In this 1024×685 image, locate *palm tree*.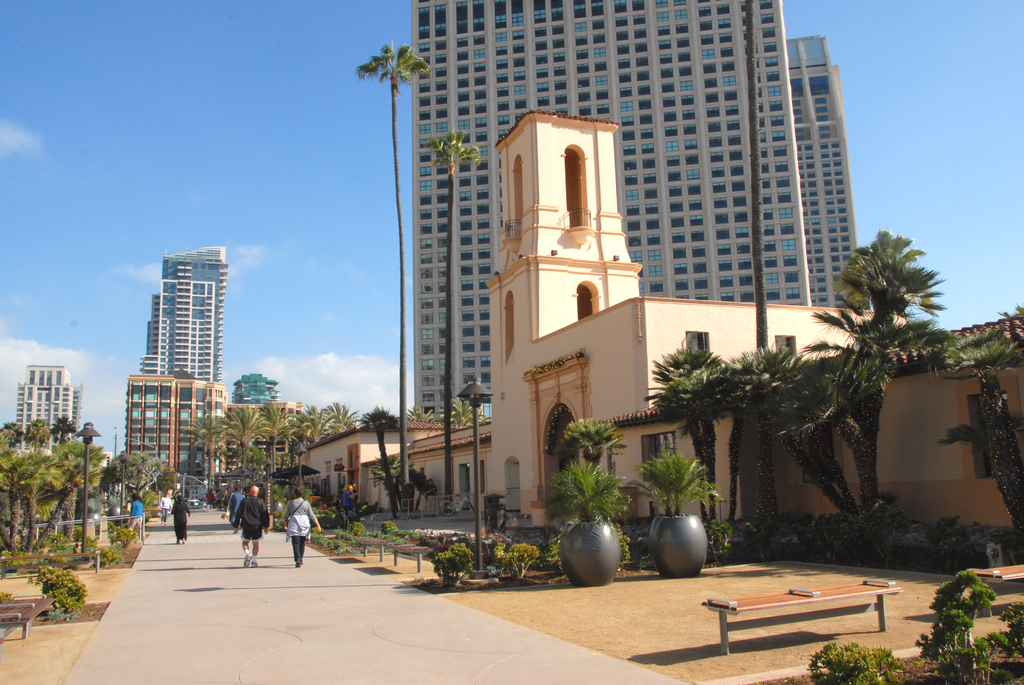
Bounding box: 633 454 708 521.
